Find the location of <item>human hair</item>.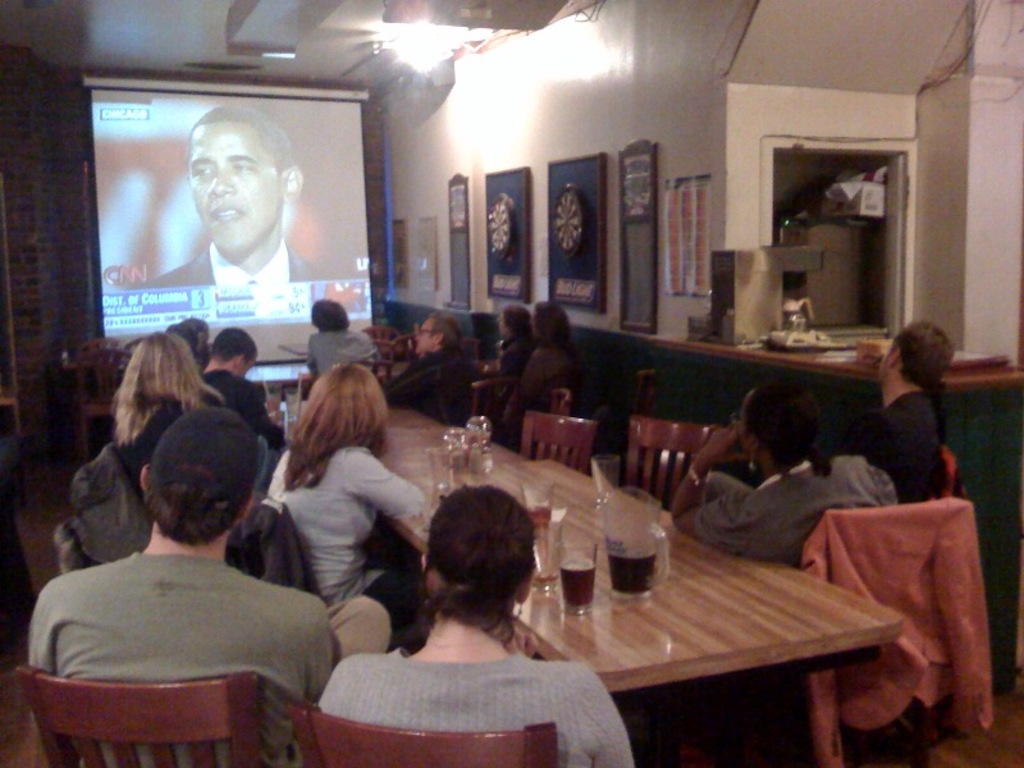
Location: bbox=(413, 499, 543, 654).
